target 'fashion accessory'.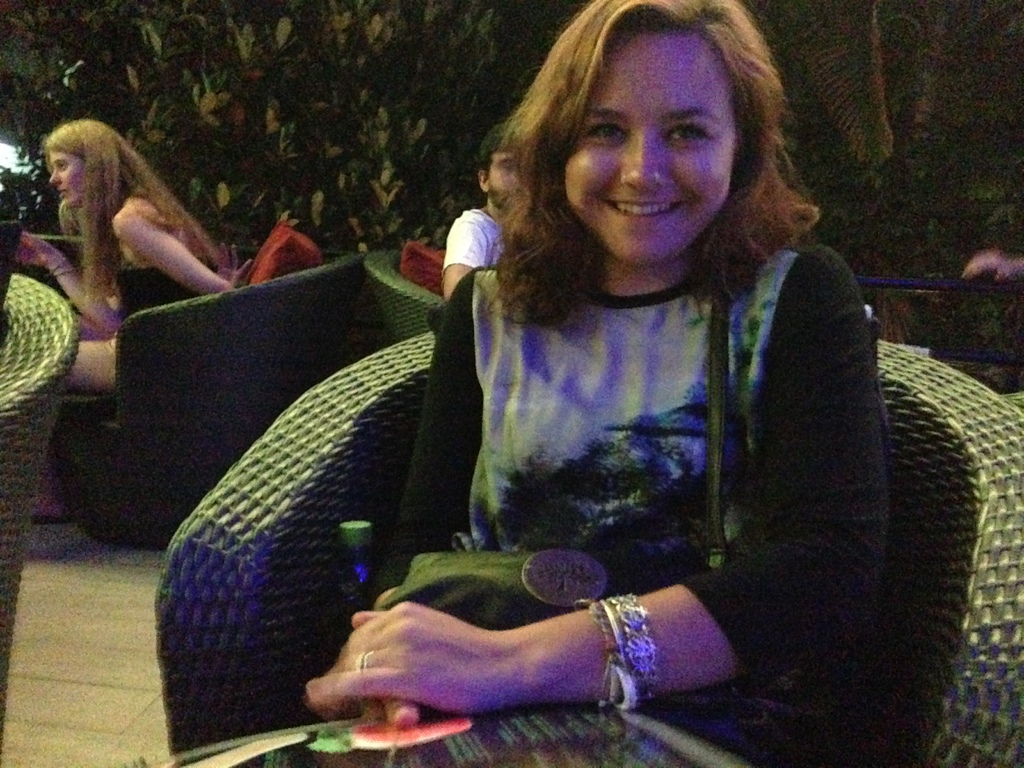
Target region: 582 602 645 720.
